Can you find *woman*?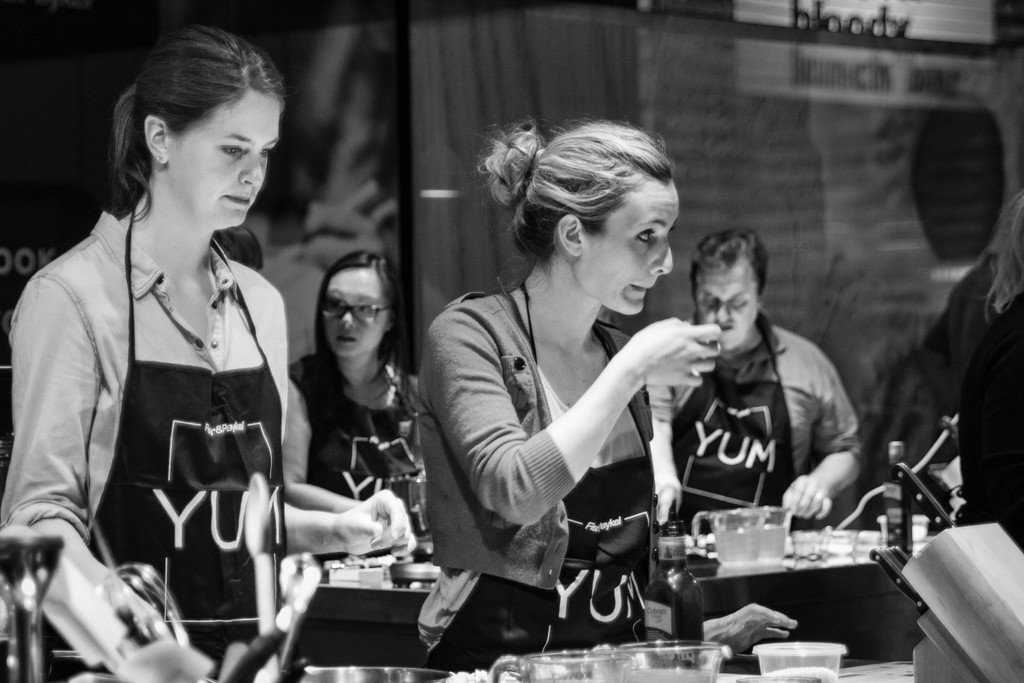
Yes, bounding box: <box>16,31,364,682</box>.
